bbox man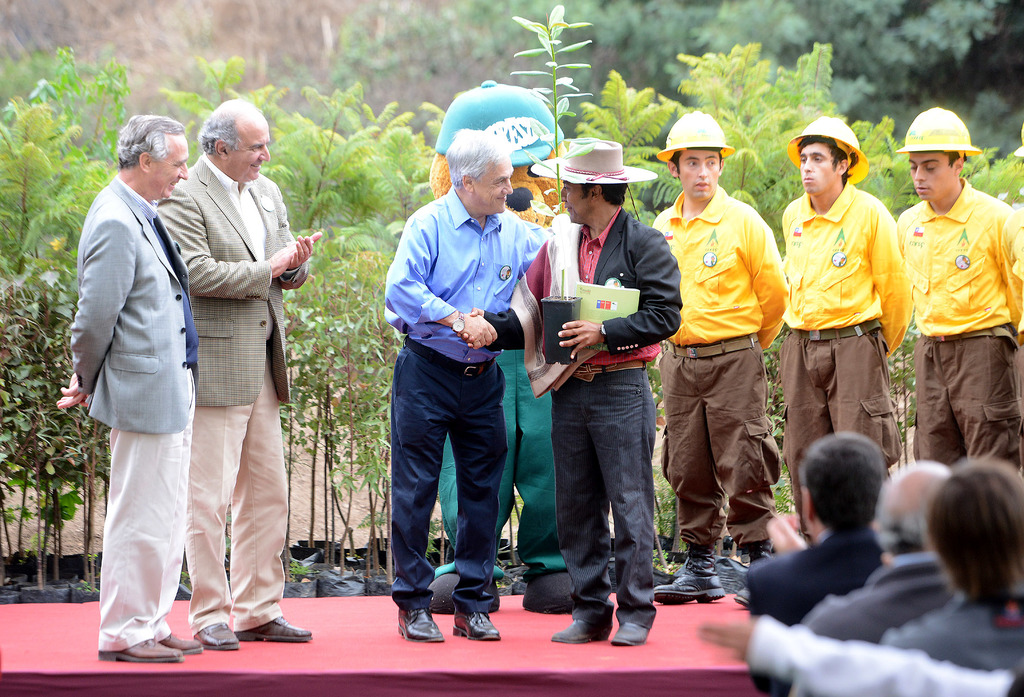
locate(380, 128, 554, 650)
